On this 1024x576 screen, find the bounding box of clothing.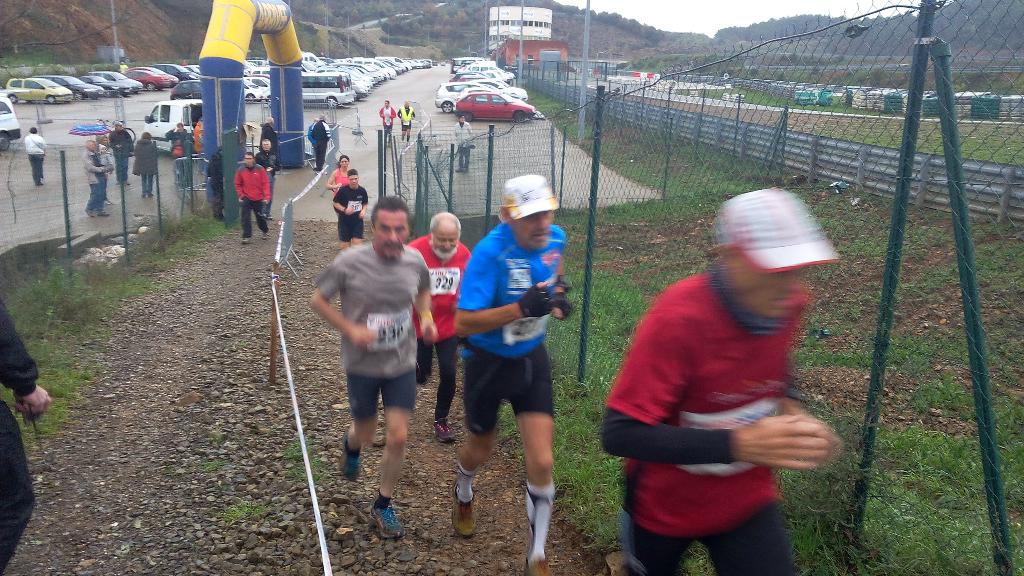
Bounding box: (x1=260, y1=121, x2=280, y2=148).
